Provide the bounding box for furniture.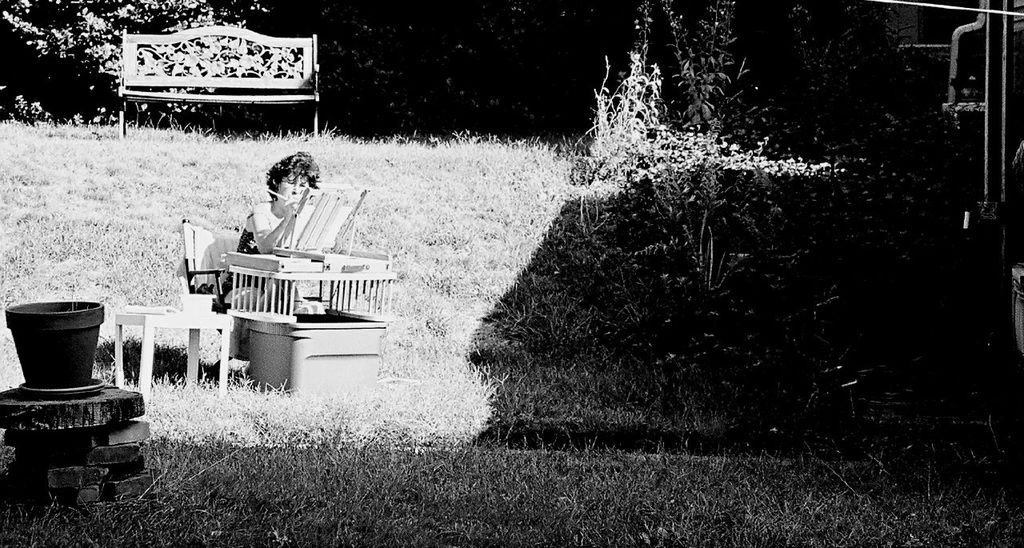
bbox=[115, 306, 239, 401].
